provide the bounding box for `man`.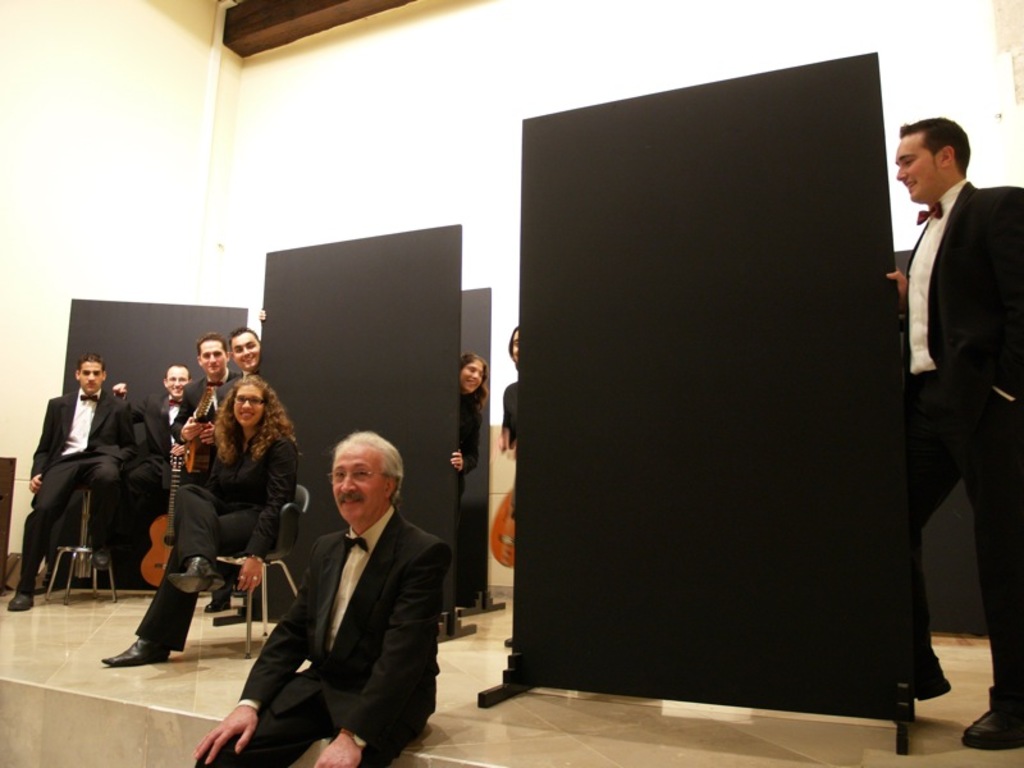
{"left": 113, "top": 360, "right": 195, "bottom": 516}.
